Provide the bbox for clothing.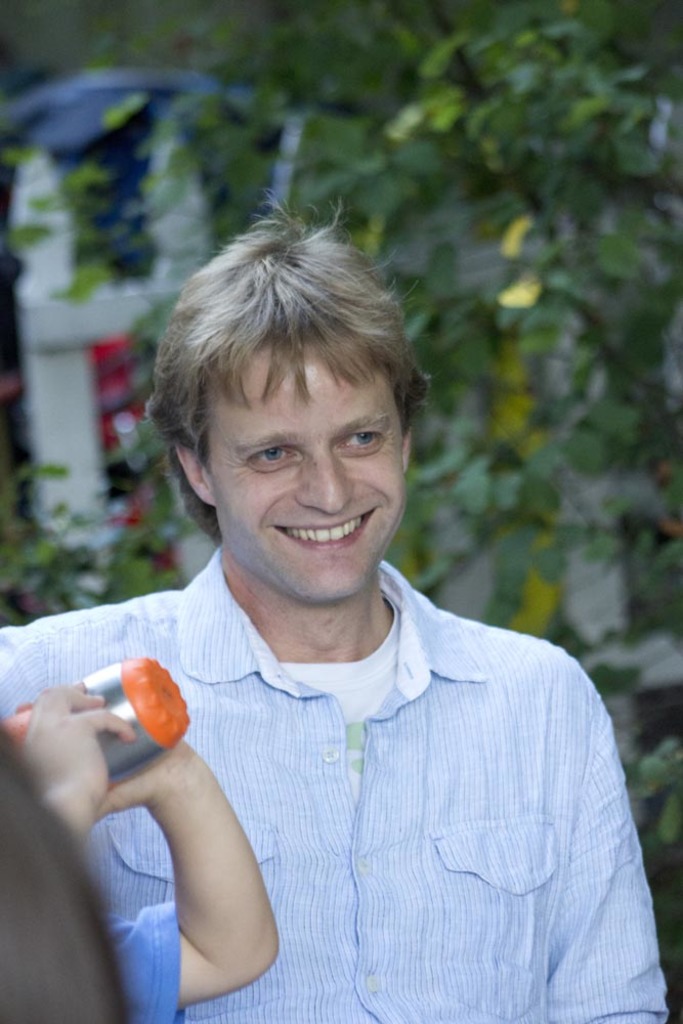
(left=104, top=902, right=188, bottom=1023).
